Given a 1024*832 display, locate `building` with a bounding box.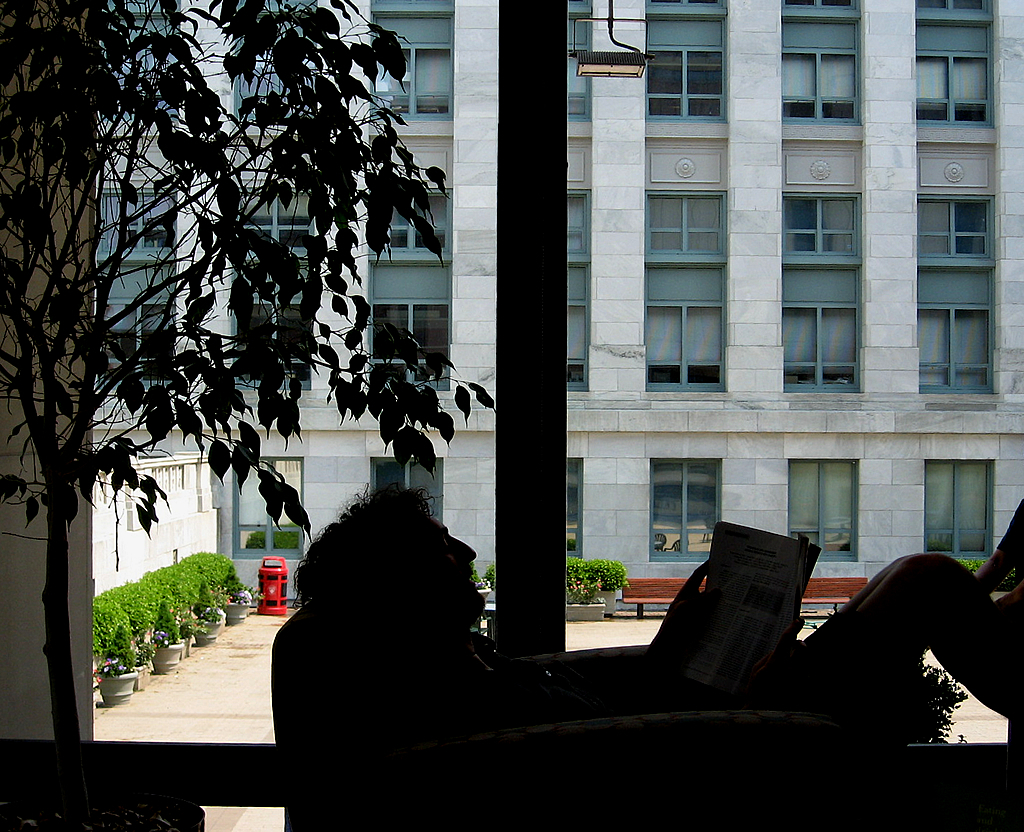
Located: left=92, top=0, right=1023, bottom=610.
